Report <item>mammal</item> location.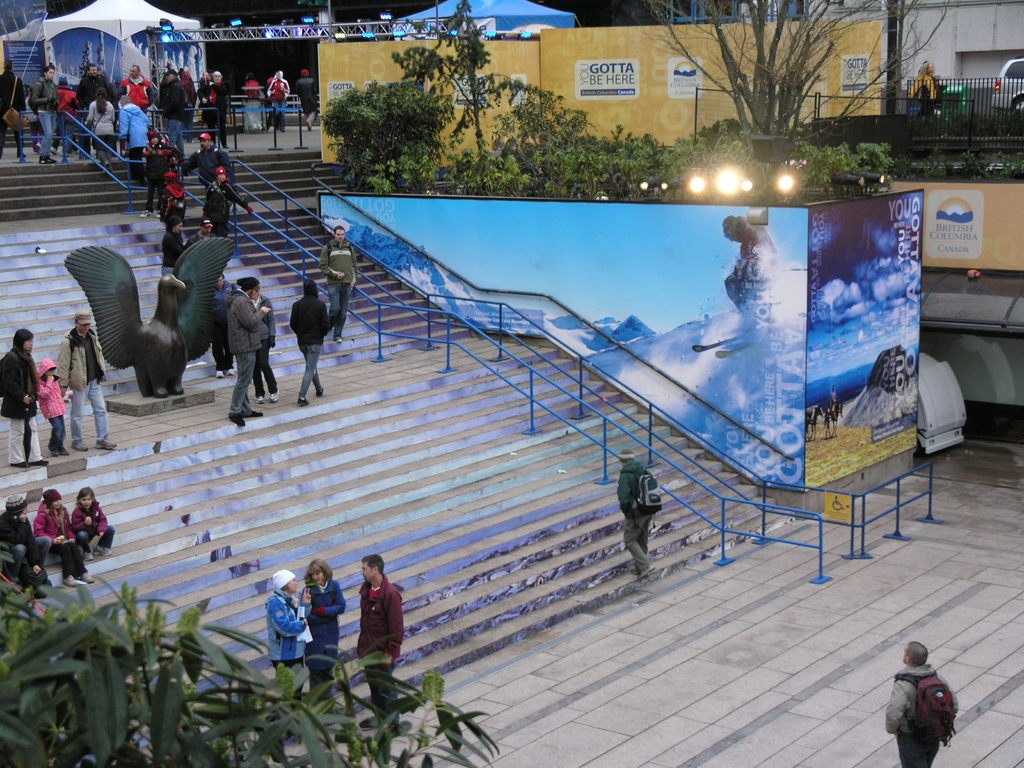
Report: (294,68,317,121).
